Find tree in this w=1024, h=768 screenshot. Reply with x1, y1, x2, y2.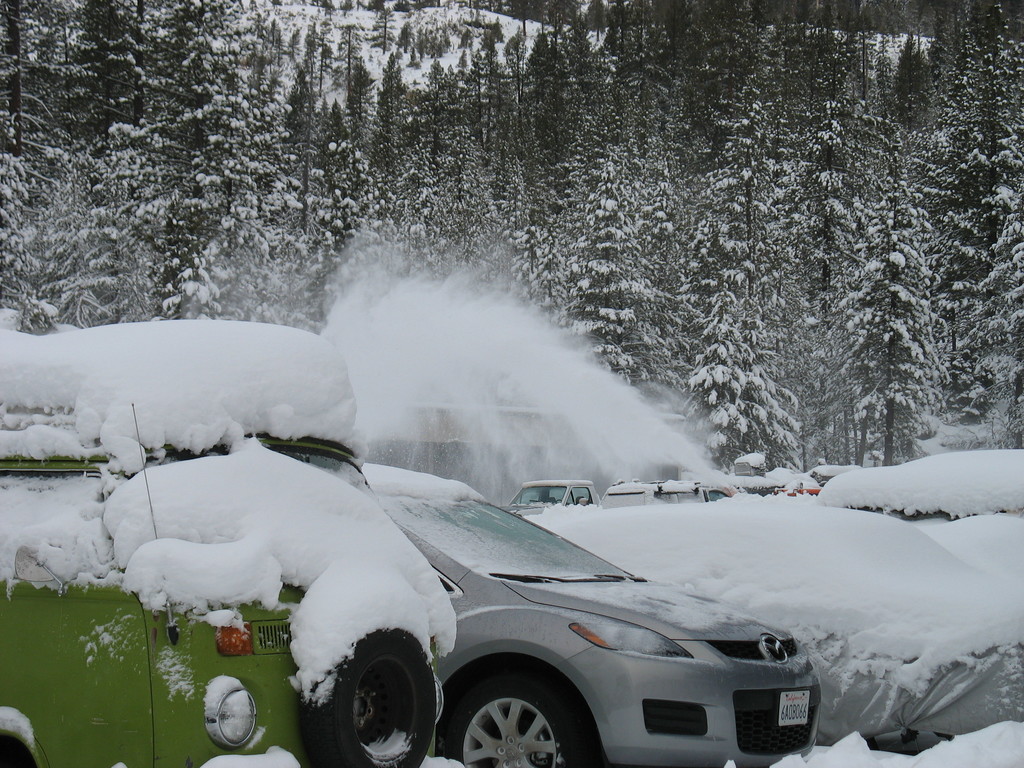
301, 140, 349, 287.
